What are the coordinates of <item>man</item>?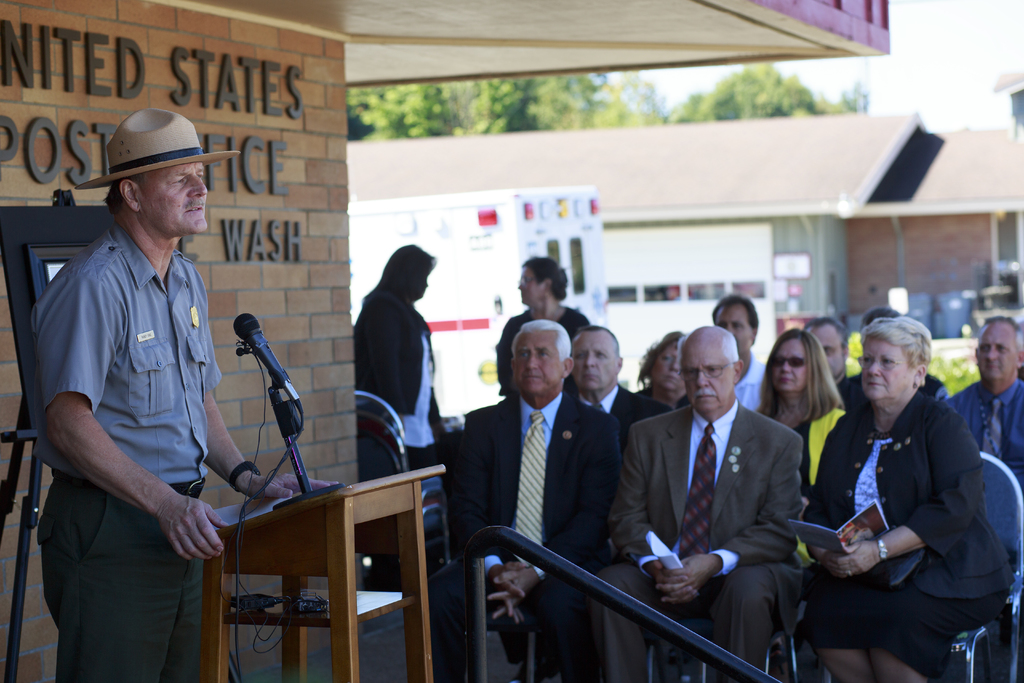
[938,314,1023,495].
